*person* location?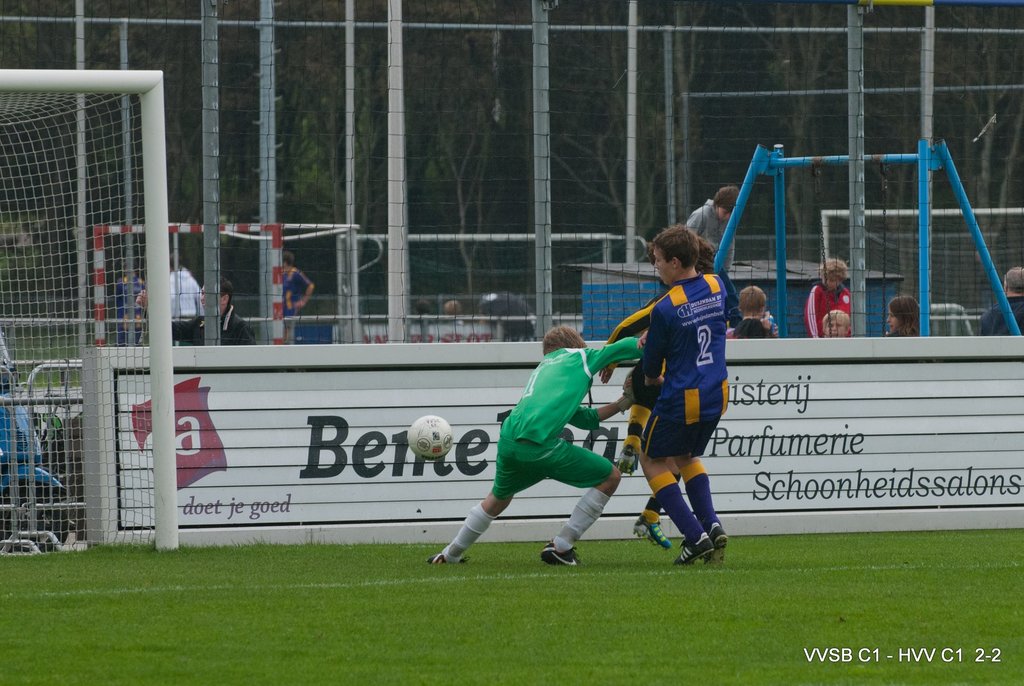
[808,257,854,336]
